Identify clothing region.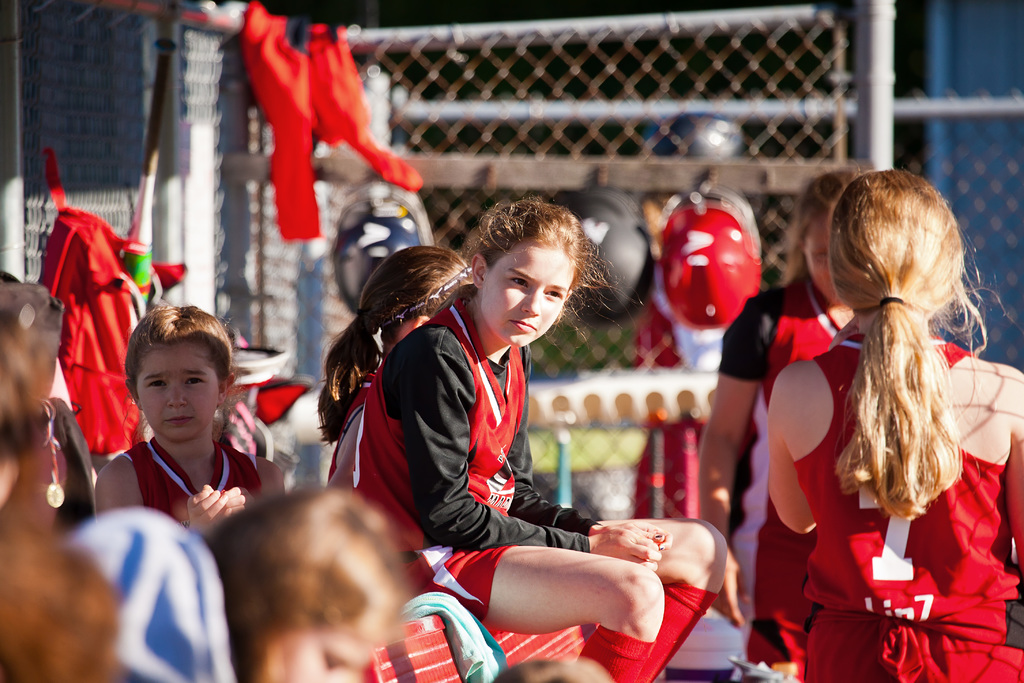
Region: crop(639, 579, 717, 682).
